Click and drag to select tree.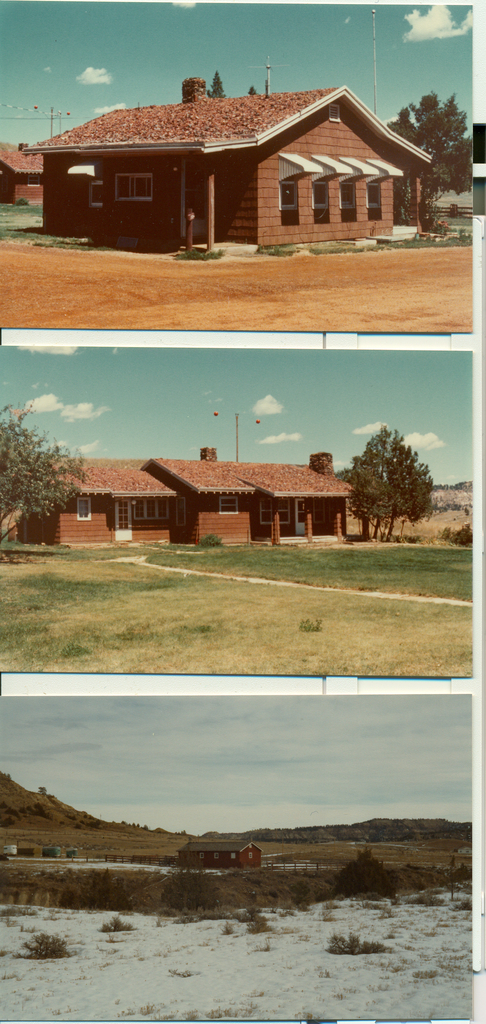
Selection: left=211, top=71, right=239, bottom=101.
